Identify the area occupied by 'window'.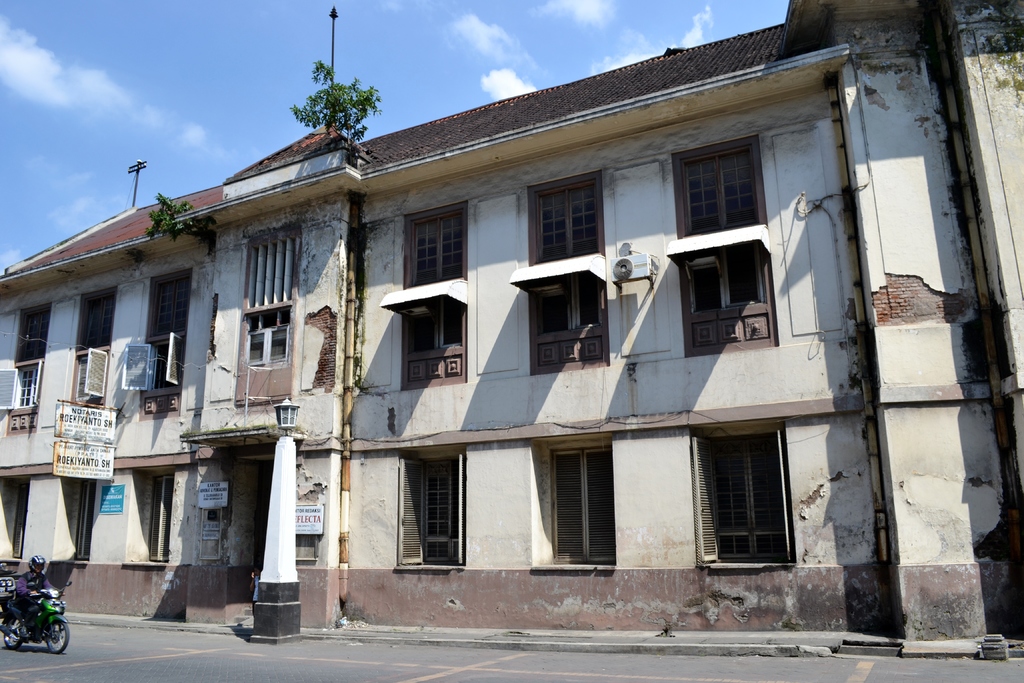
Area: (left=20, top=304, right=52, bottom=357).
